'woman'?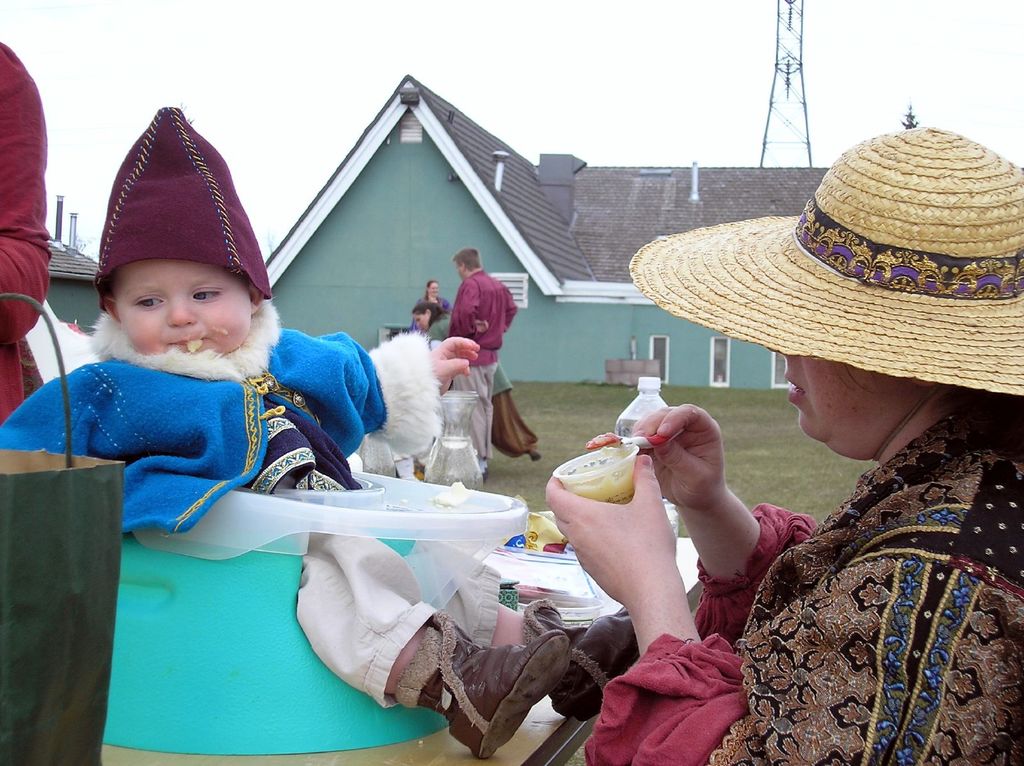
<bbox>627, 227, 1007, 754</bbox>
